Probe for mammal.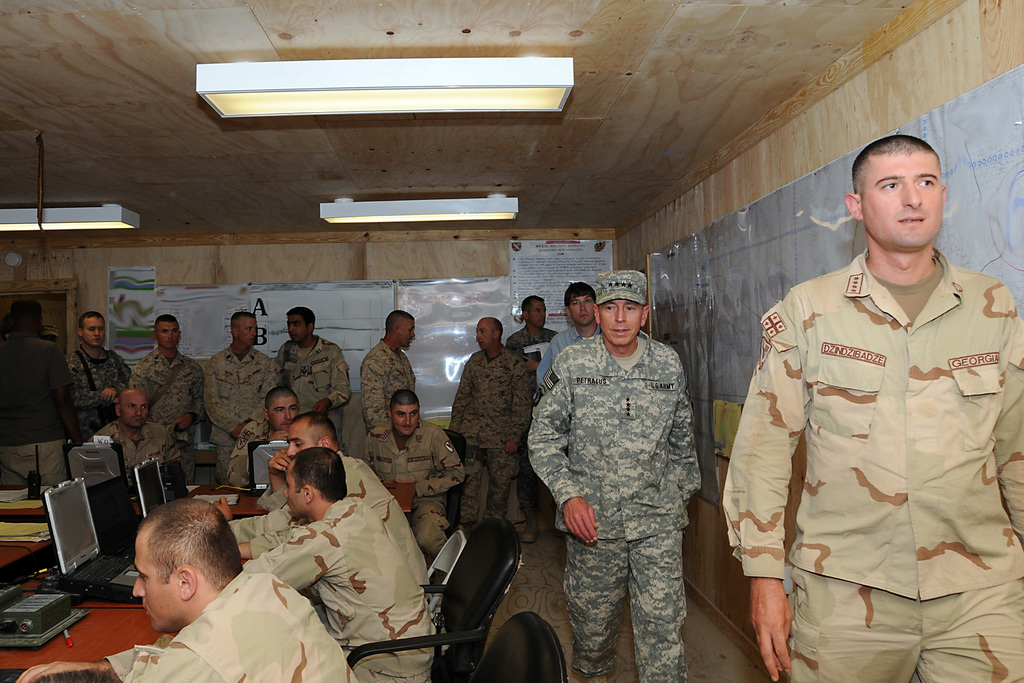
Probe result: <box>726,136,1023,682</box>.
